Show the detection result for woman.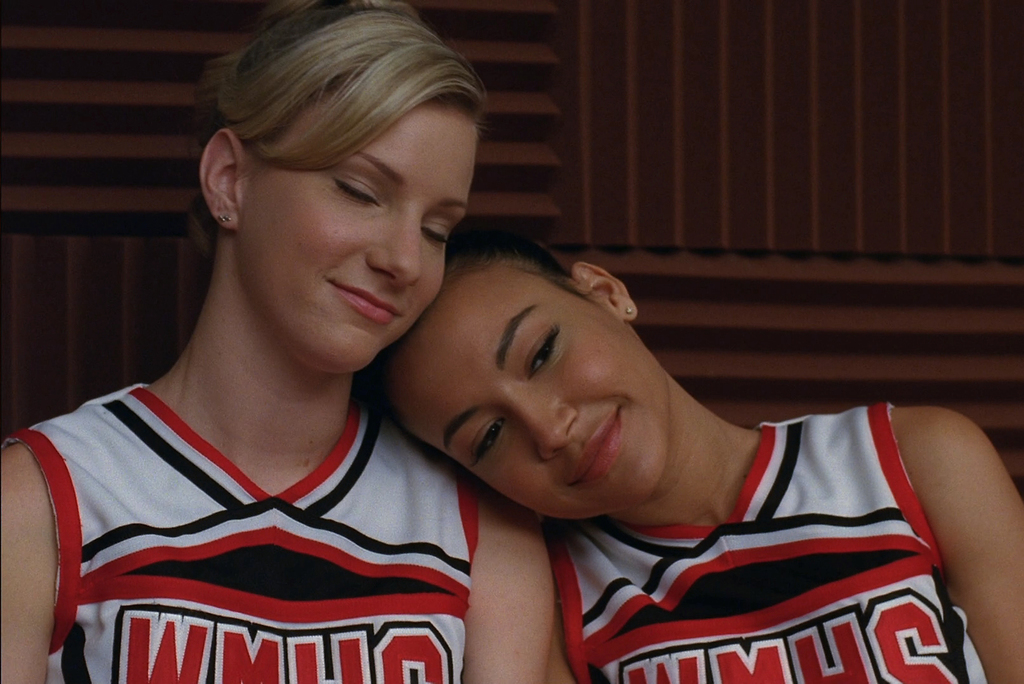
rect(360, 215, 1023, 683).
